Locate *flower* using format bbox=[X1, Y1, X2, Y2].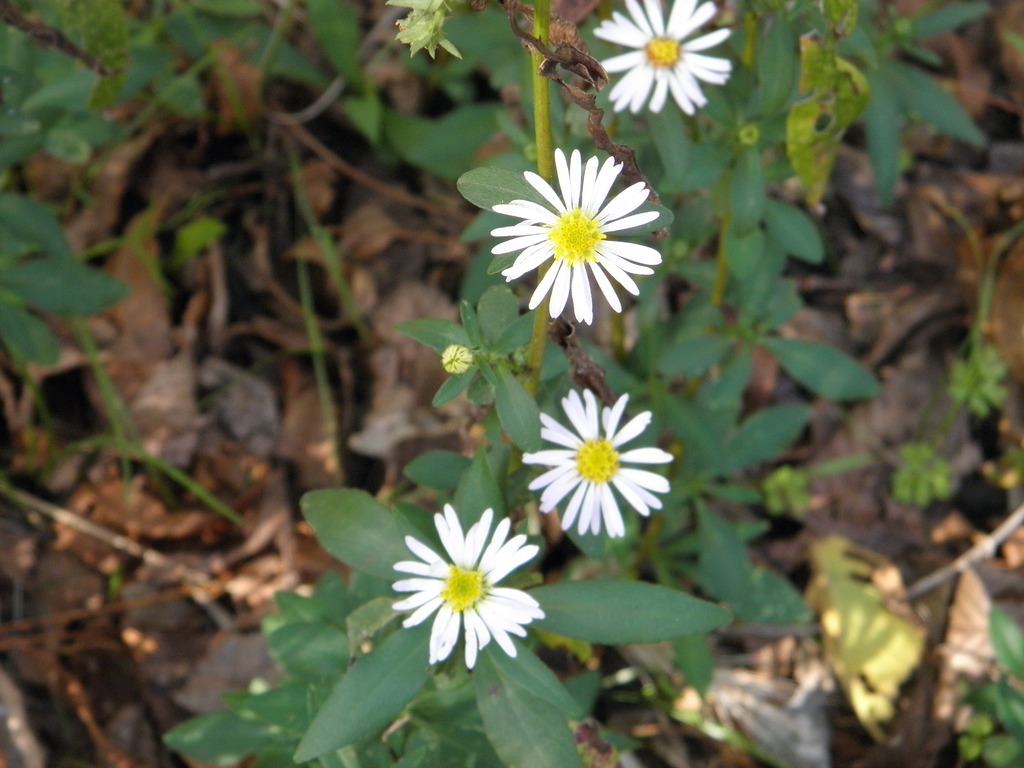
bbox=[386, 500, 541, 668].
